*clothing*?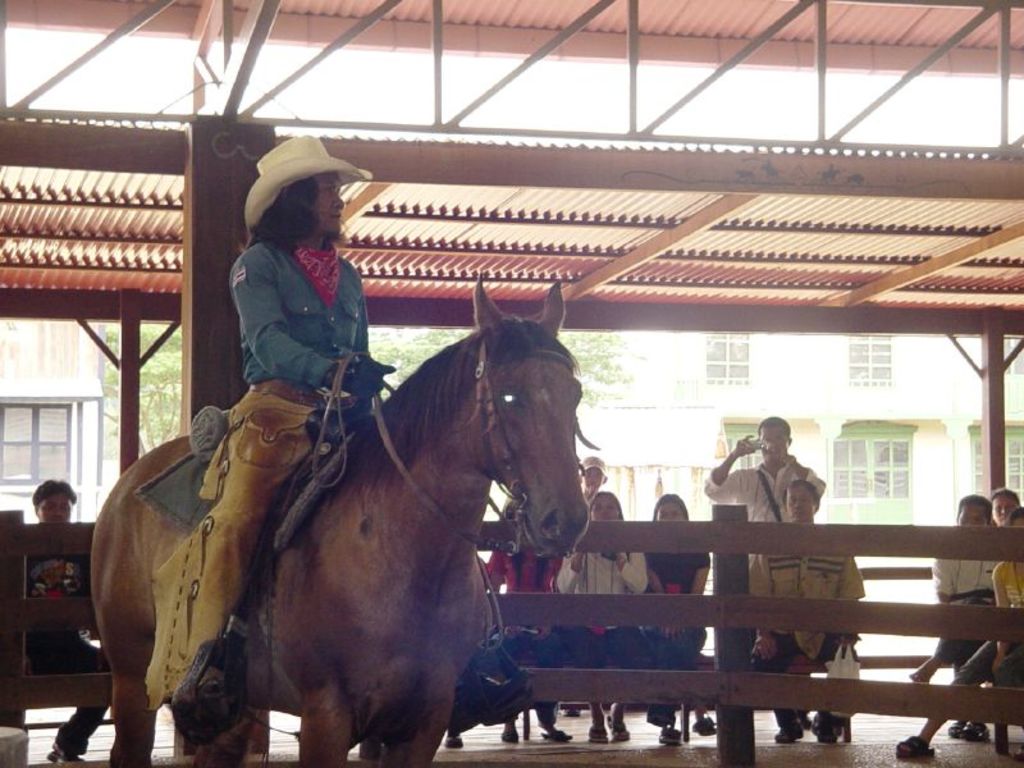
[155, 241, 367, 701]
